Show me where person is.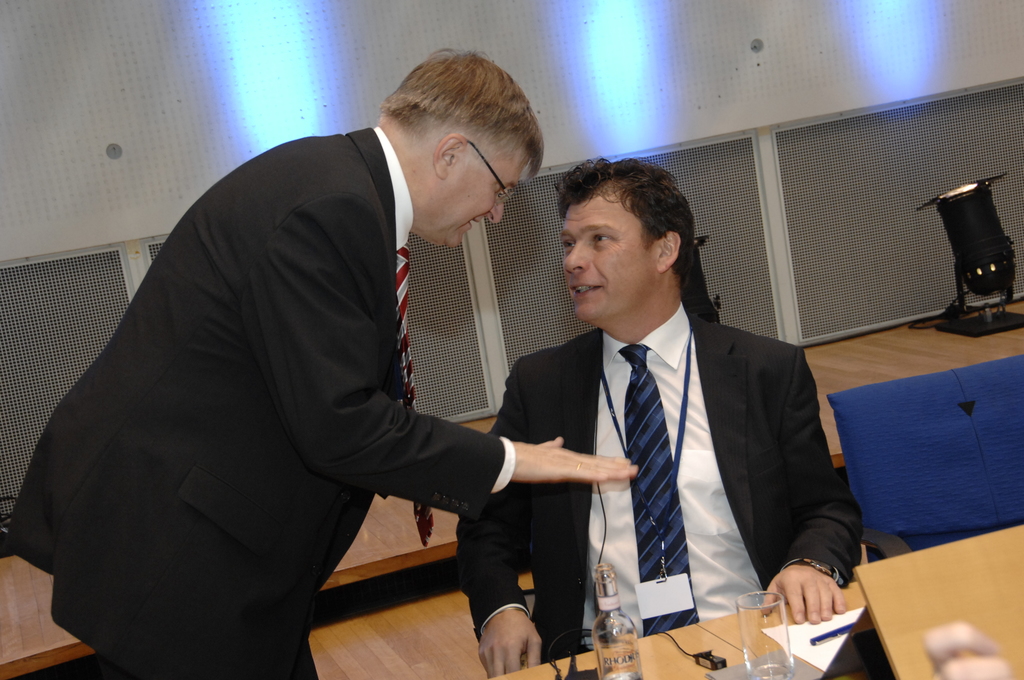
person is at x1=5, y1=47, x2=637, y2=679.
